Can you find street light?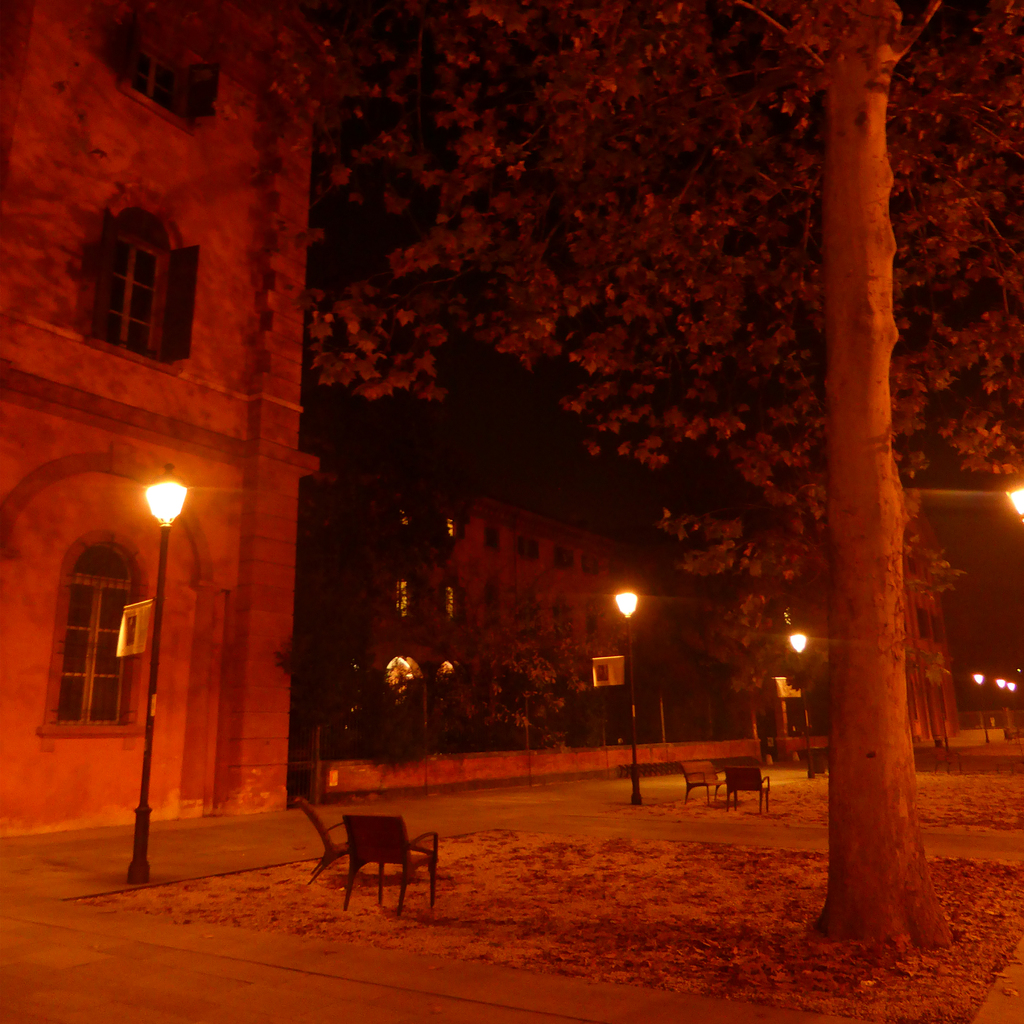
Yes, bounding box: bbox=(1004, 676, 1014, 719).
